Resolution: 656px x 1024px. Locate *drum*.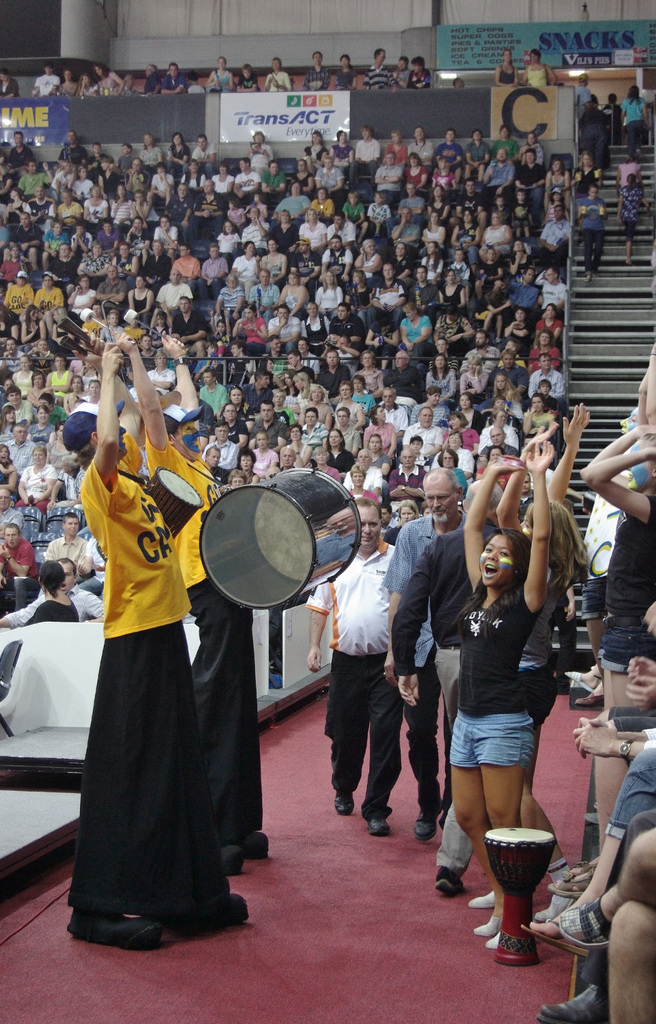
x1=481, y1=826, x2=559, y2=968.
